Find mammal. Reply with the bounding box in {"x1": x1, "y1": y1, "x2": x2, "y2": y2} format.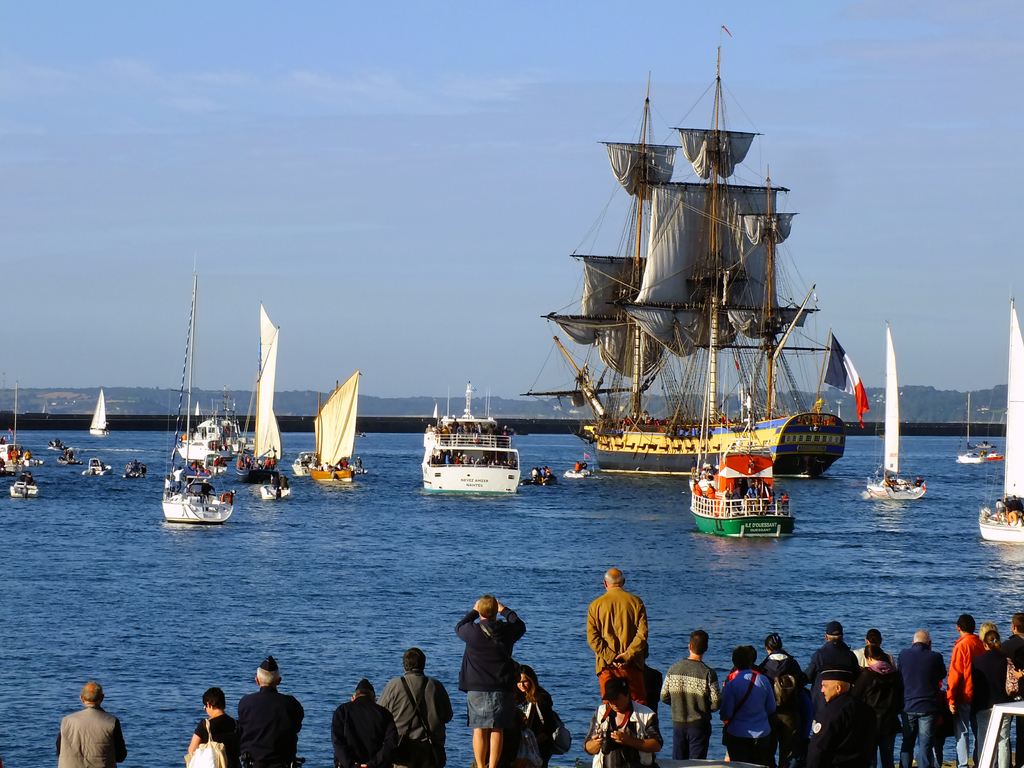
{"x1": 583, "y1": 674, "x2": 665, "y2": 765}.
